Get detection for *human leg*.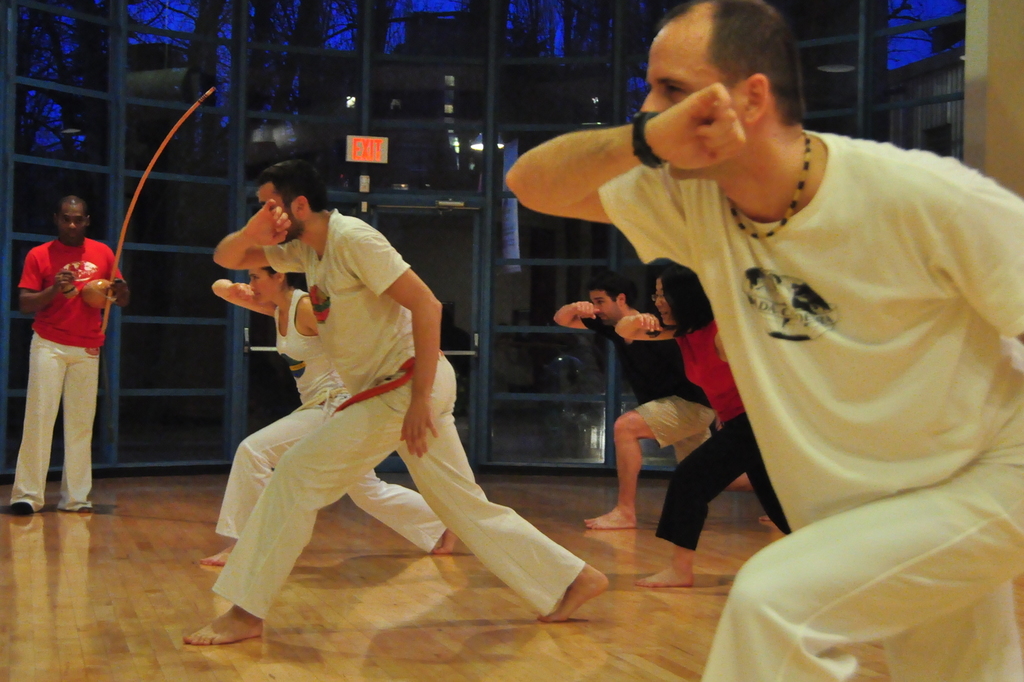
Detection: box(9, 332, 66, 516).
